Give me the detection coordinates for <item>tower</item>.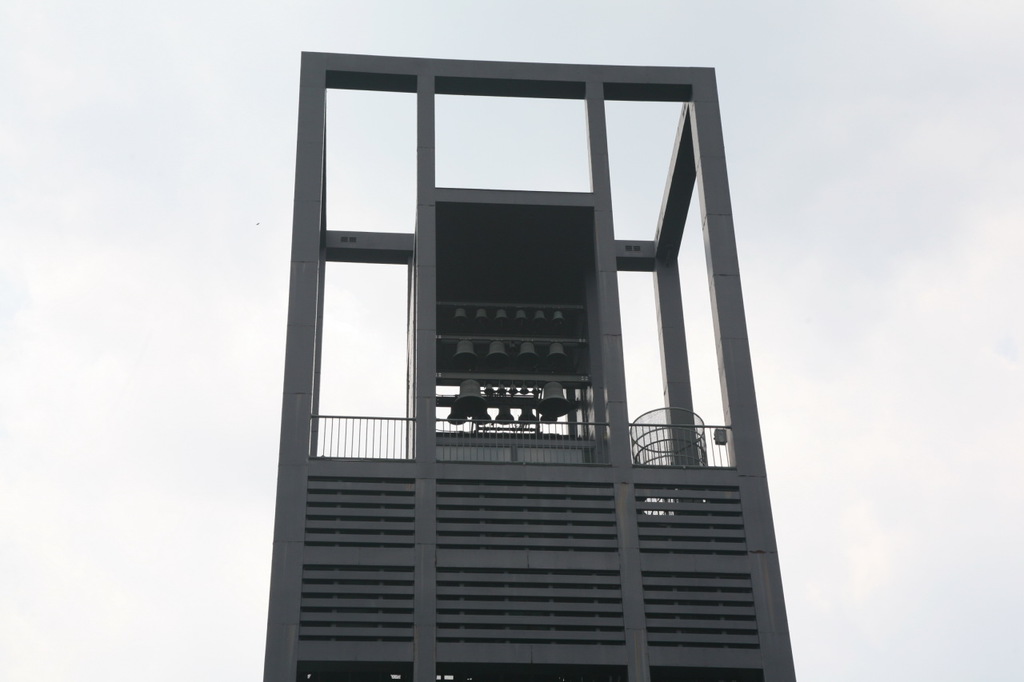
[x1=256, y1=51, x2=802, y2=681].
